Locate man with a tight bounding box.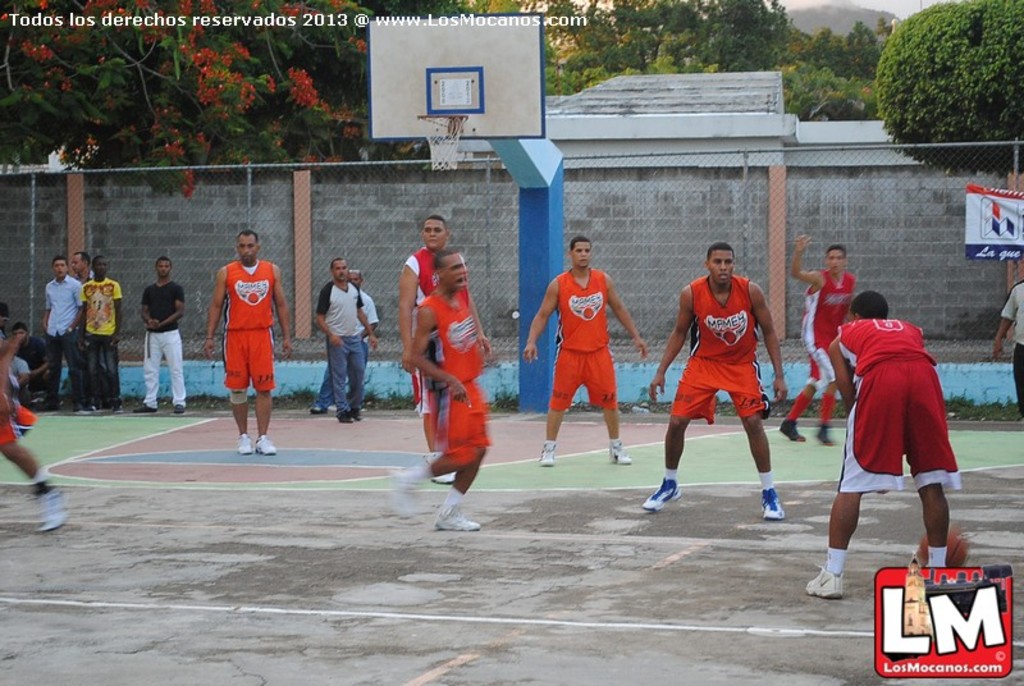
{"left": 781, "top": 232, "right": 858, "bottom": 445}.
